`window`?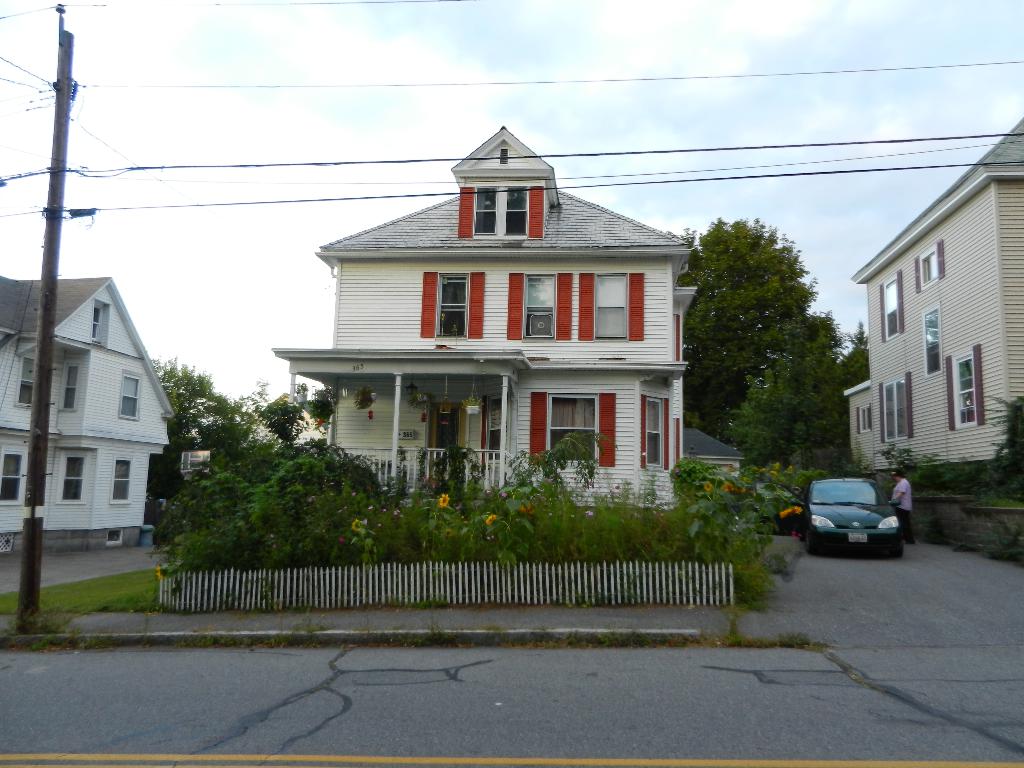
112 460 131 499
